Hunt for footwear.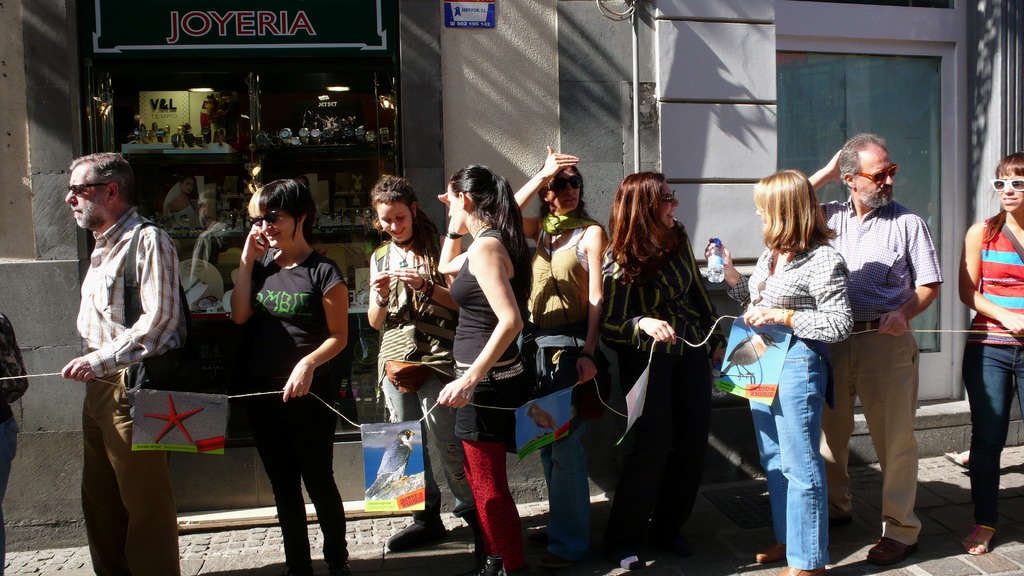
Hunted down at [757, 540, 791, 564].
